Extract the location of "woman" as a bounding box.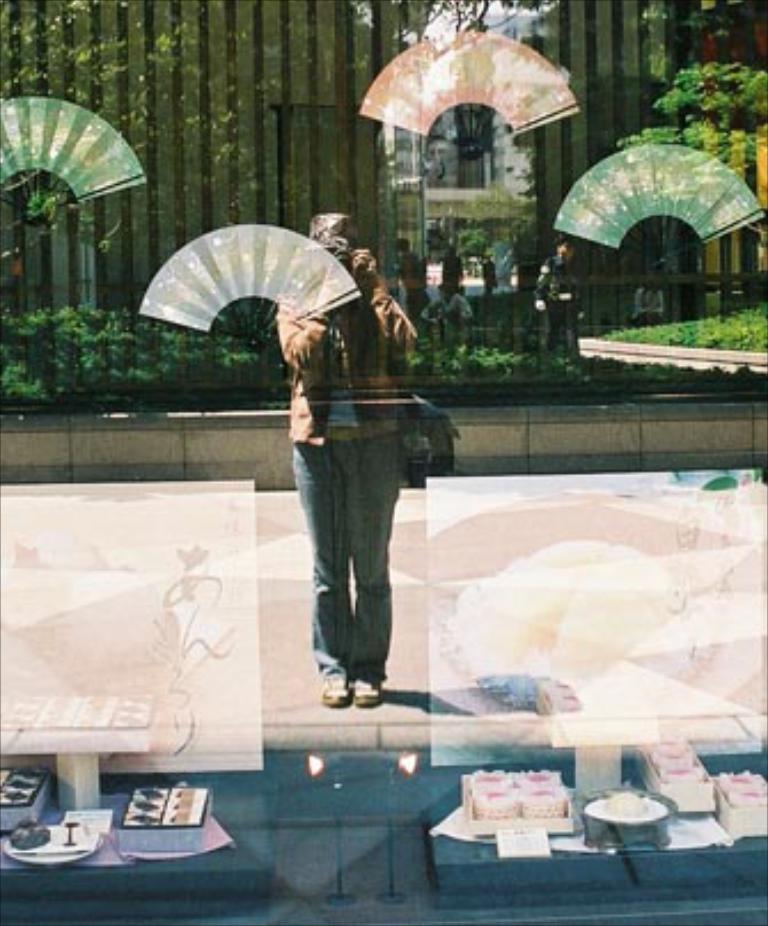
bbox=[271, 204, 415, 711].
